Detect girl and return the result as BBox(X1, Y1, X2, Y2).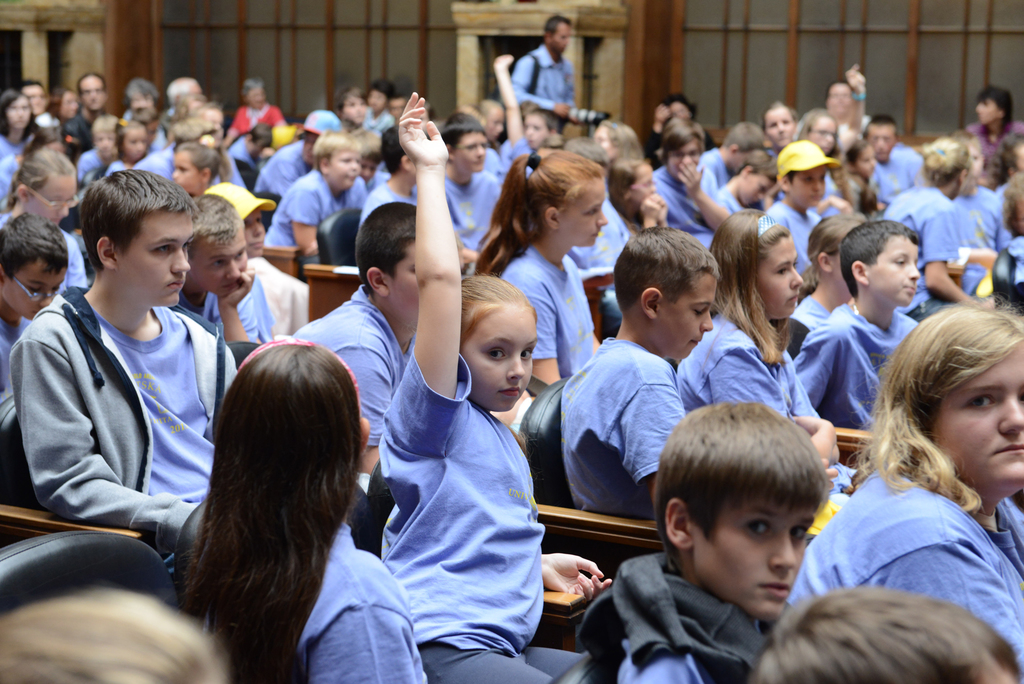
BBox(605, 162, 669, 237).
